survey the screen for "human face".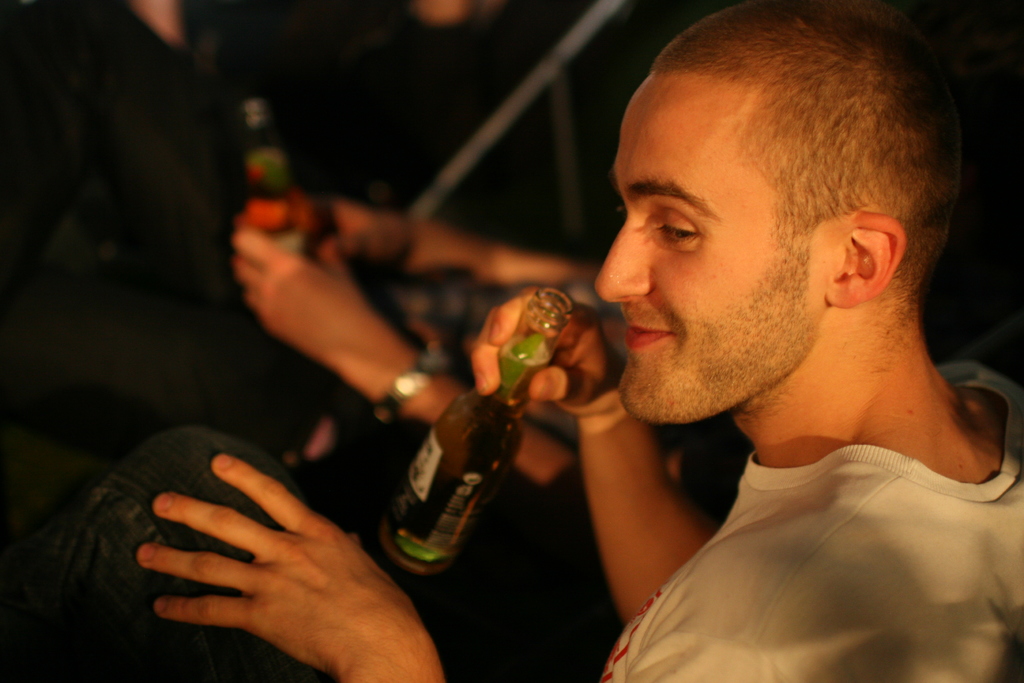
Survey found: bbox(593, 68, 847, 430).
